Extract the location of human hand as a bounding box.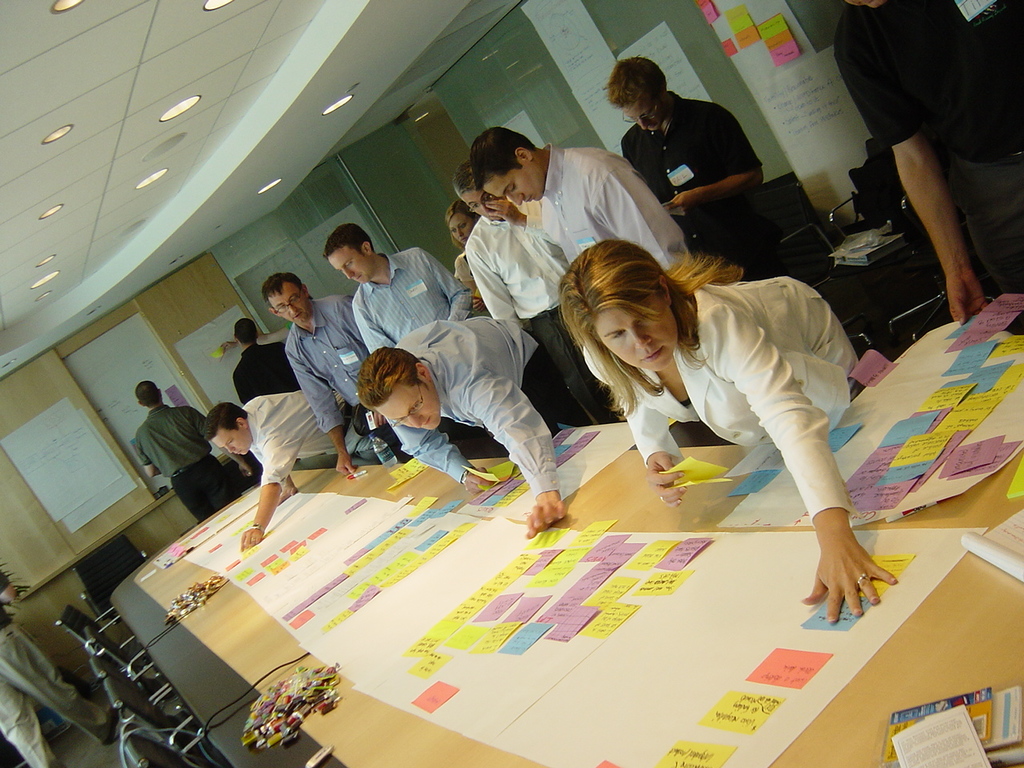
crop(645, 454, 687, 510).
